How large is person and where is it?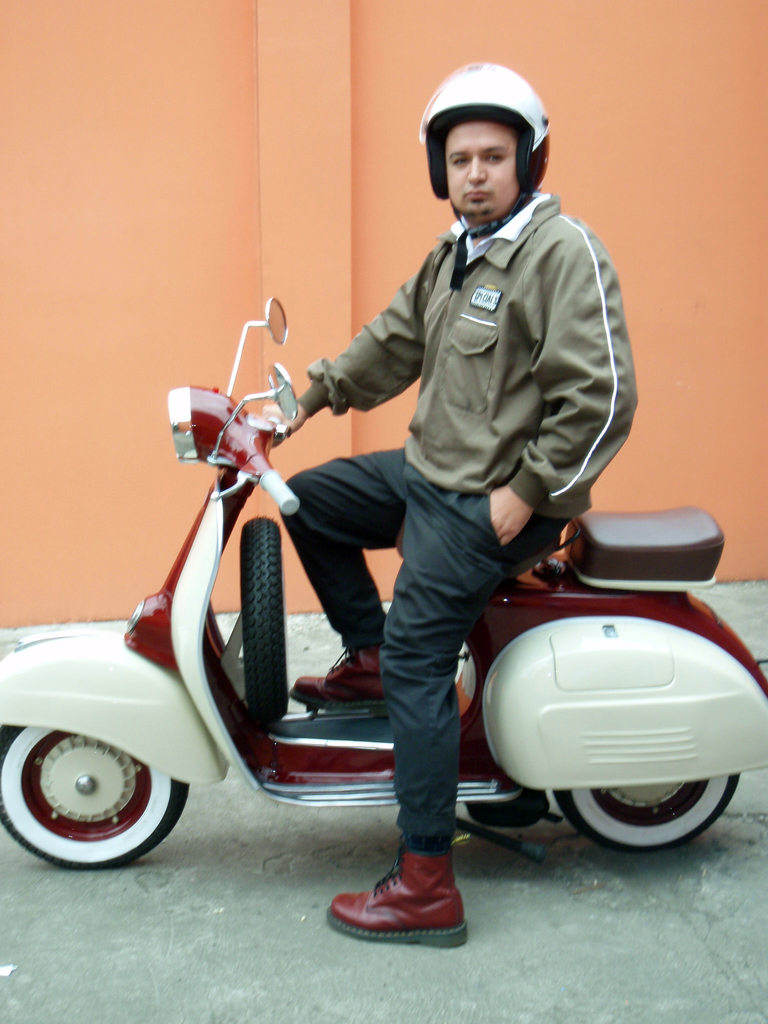
Bounding box: (262,54,641,946).
